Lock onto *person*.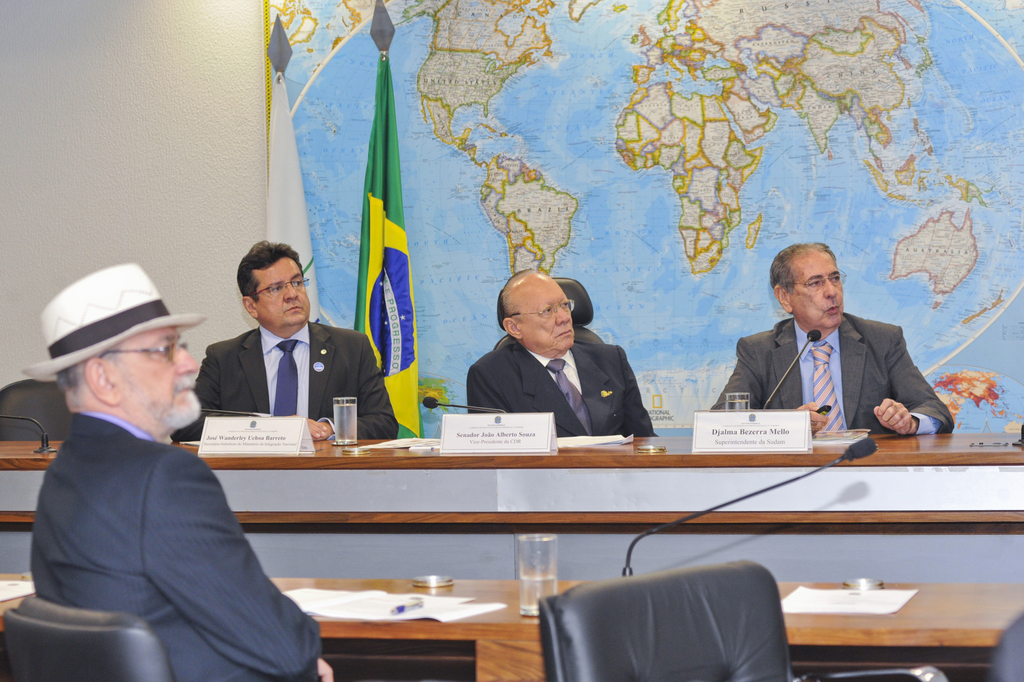
Locked: [29, 265, 339, 681].
